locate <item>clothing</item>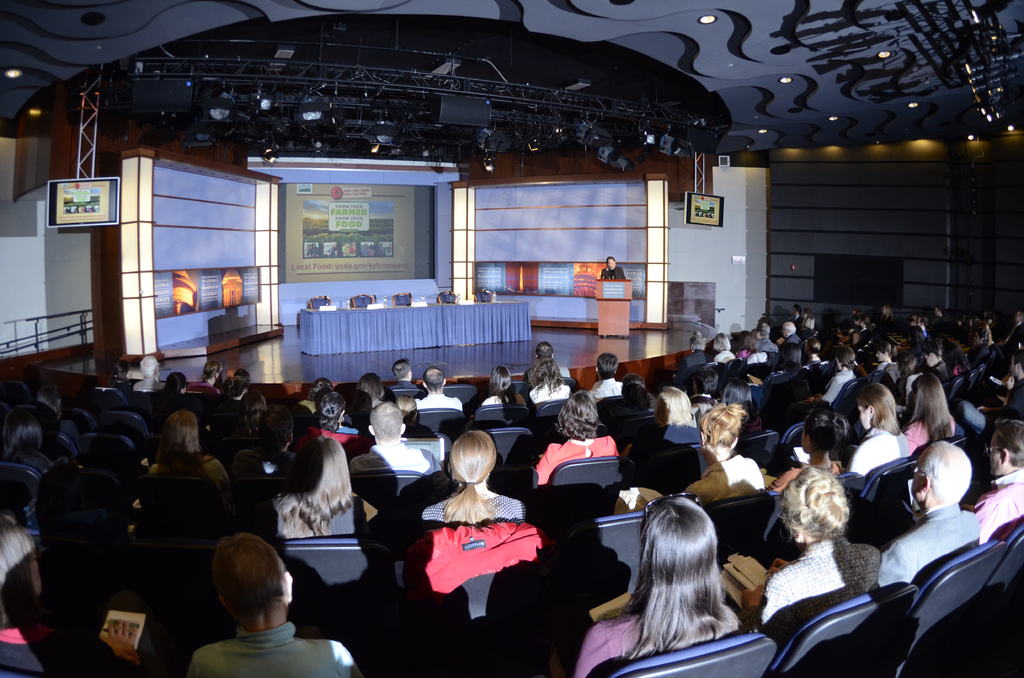
537 432 623 482
